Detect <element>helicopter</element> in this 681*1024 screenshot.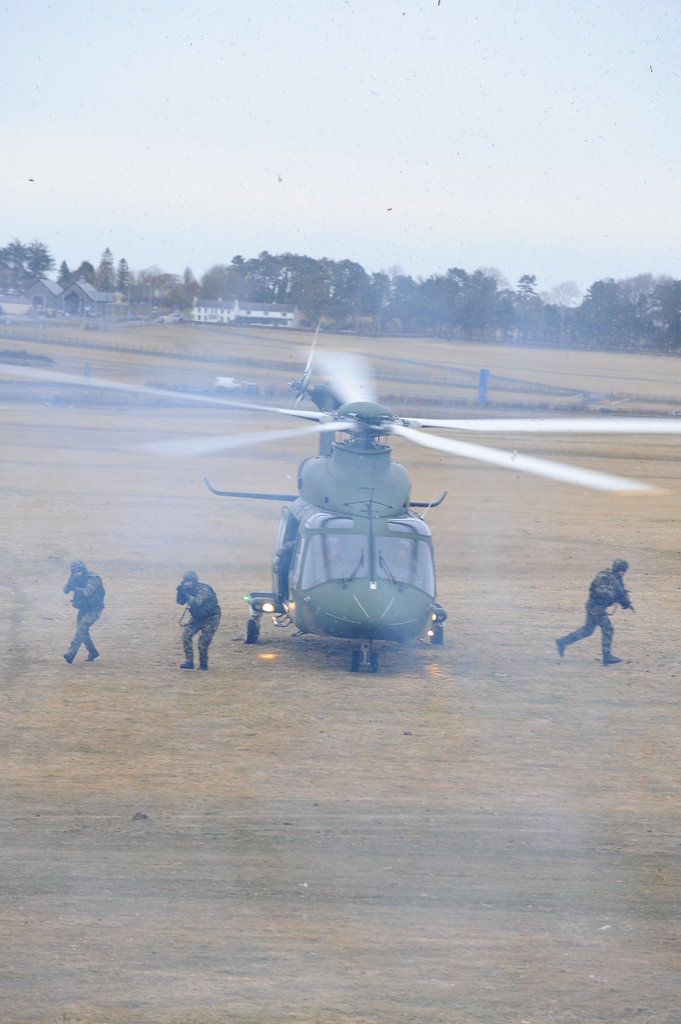
Detection: bbox=[222, 348, 484, 672].
